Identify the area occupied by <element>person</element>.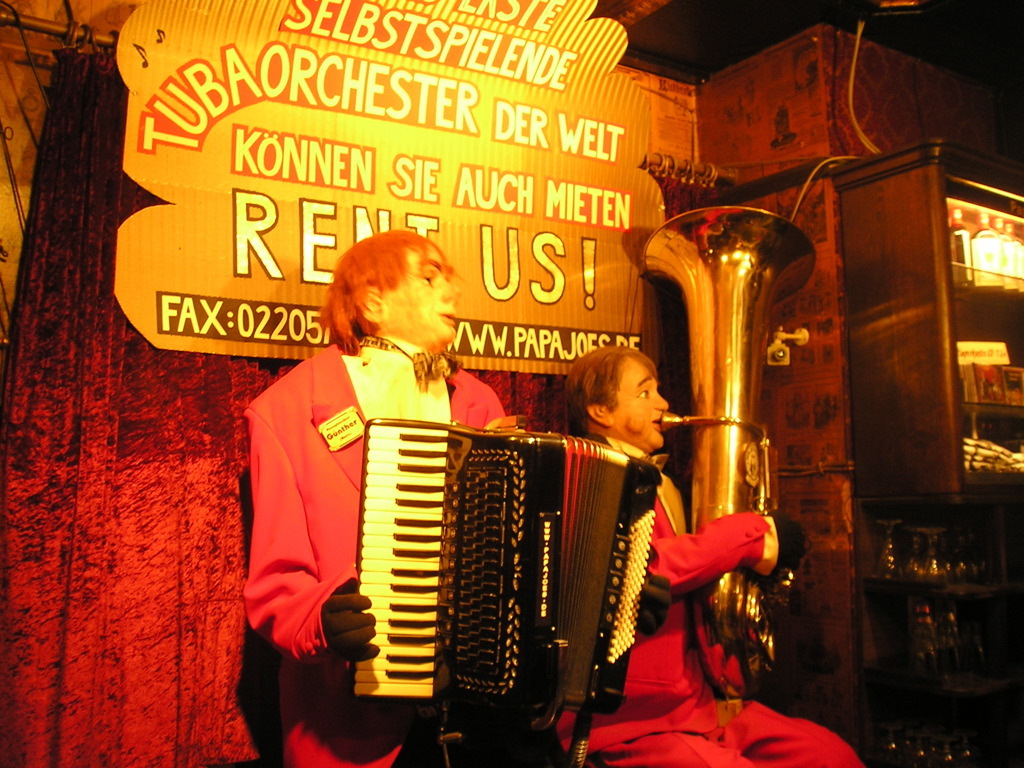
Area: locate(550, 348, 860, 767).
